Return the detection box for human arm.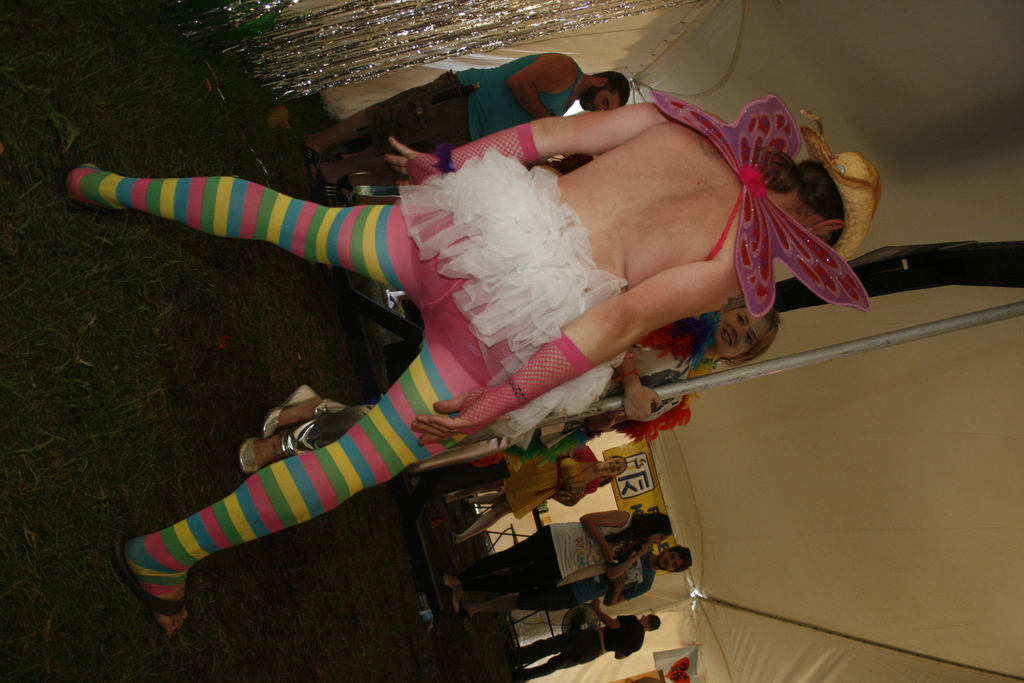
589:603:641:627.
